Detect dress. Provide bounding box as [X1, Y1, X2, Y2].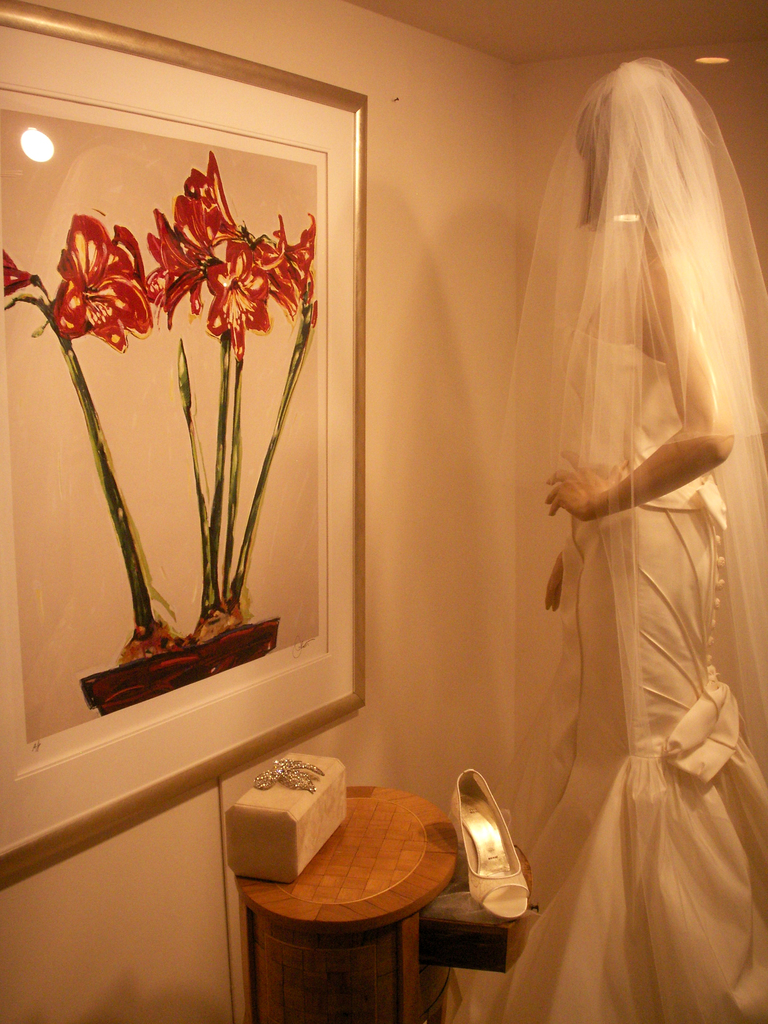
[436, 330, 767, 1023].
